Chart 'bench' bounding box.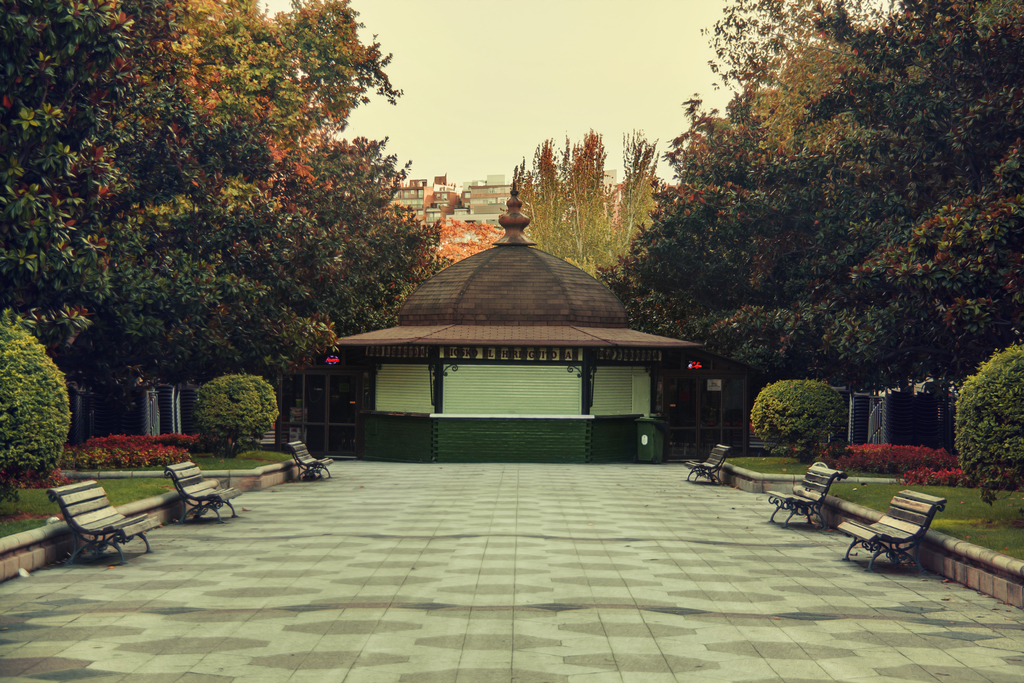
Charted: l=836, t=473, r=954, b=578.
